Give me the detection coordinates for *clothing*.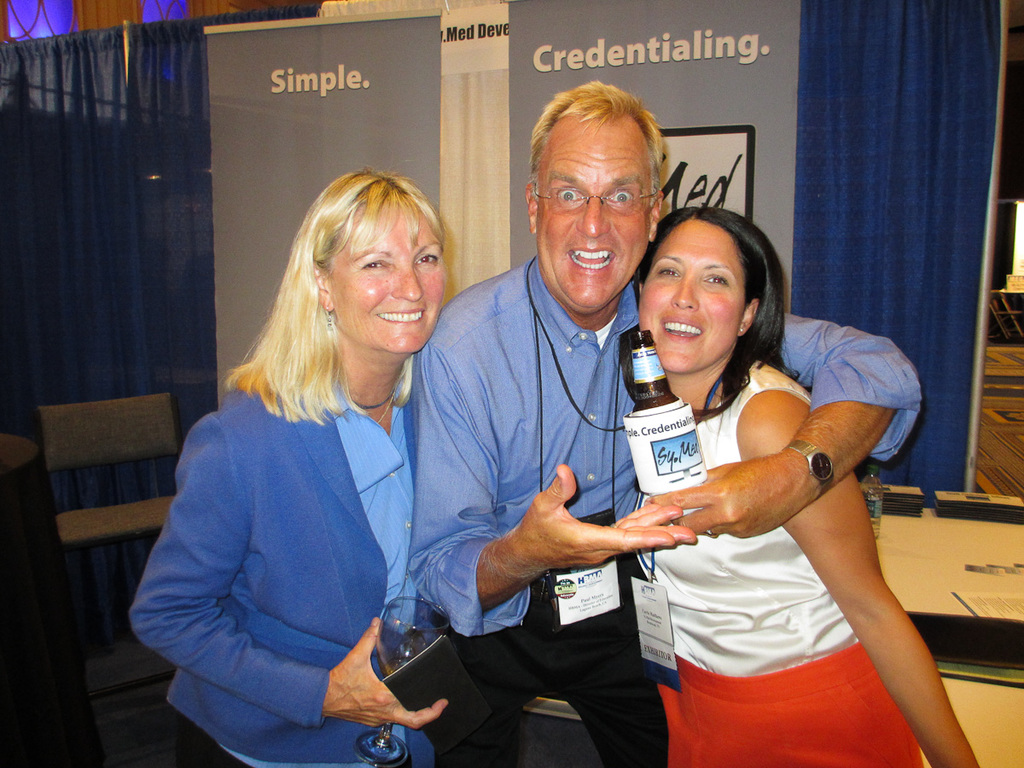
412 255 922 767.
